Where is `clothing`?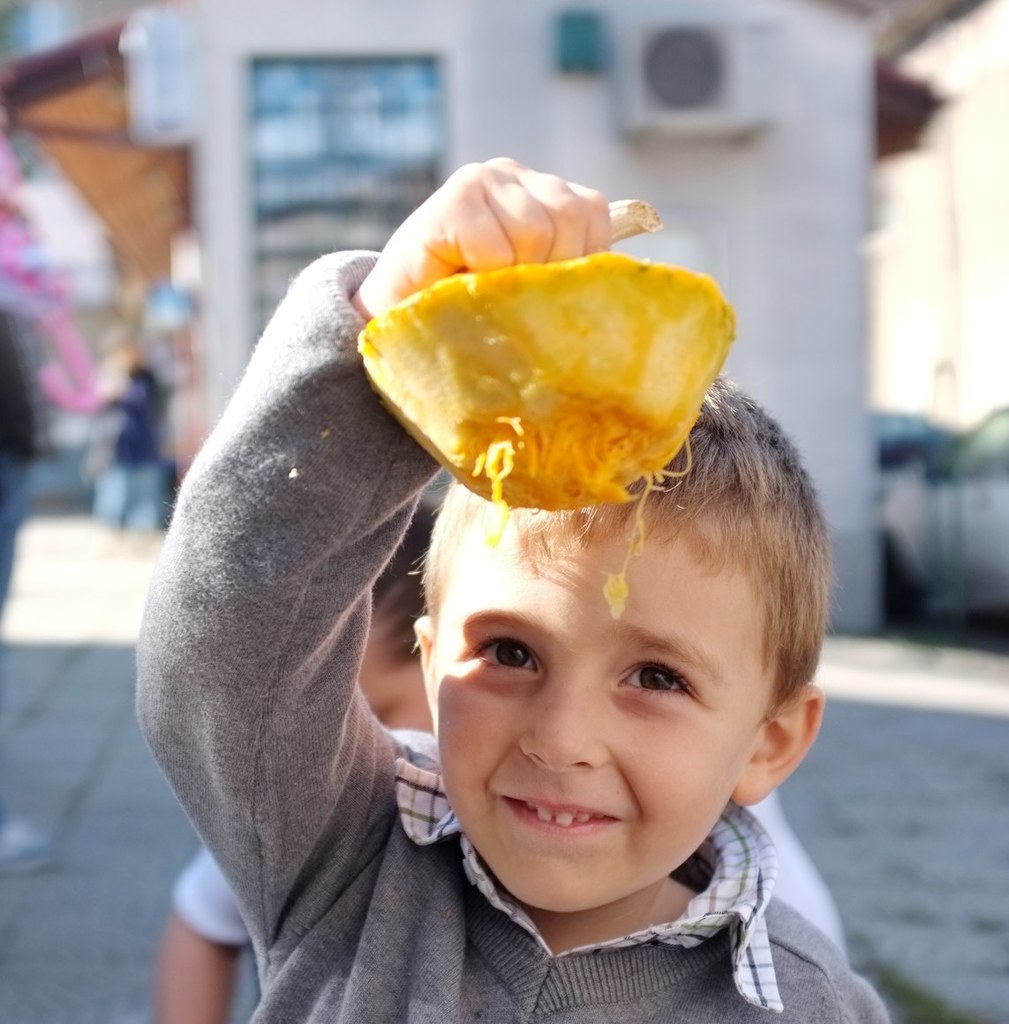
left=182, top=248, right=740, bottom=983.
